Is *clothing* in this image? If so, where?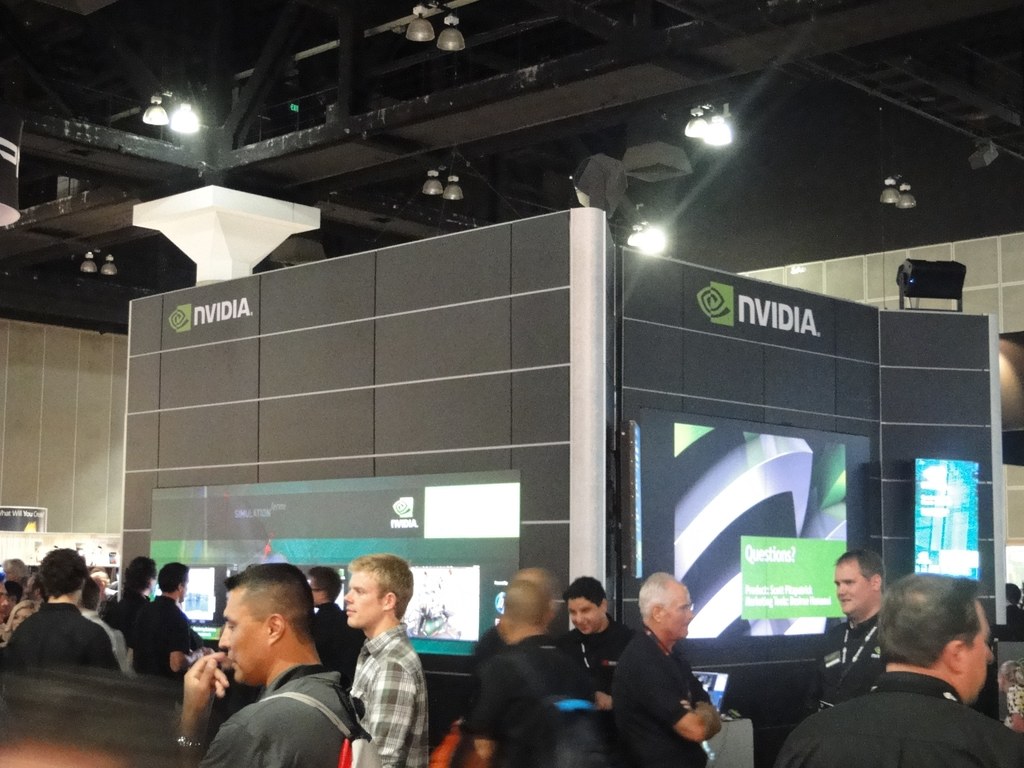
Yes, at box=[460, 621, 518, 746].
